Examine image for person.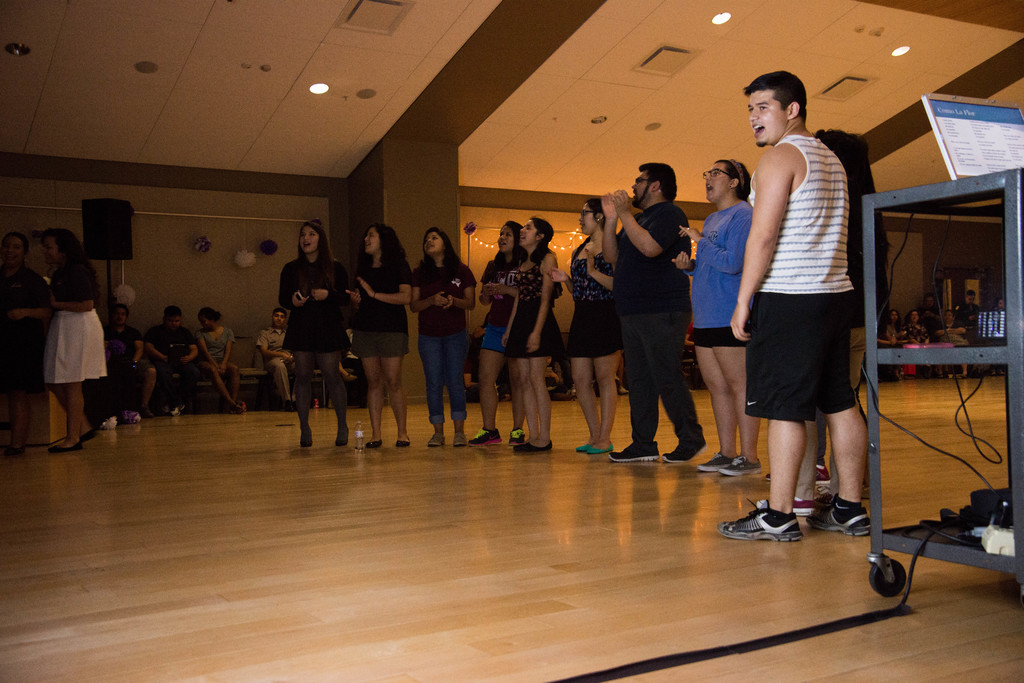
Examination result: {"left": 914, "top": 294, "right": 950, "bottom": 332}.
